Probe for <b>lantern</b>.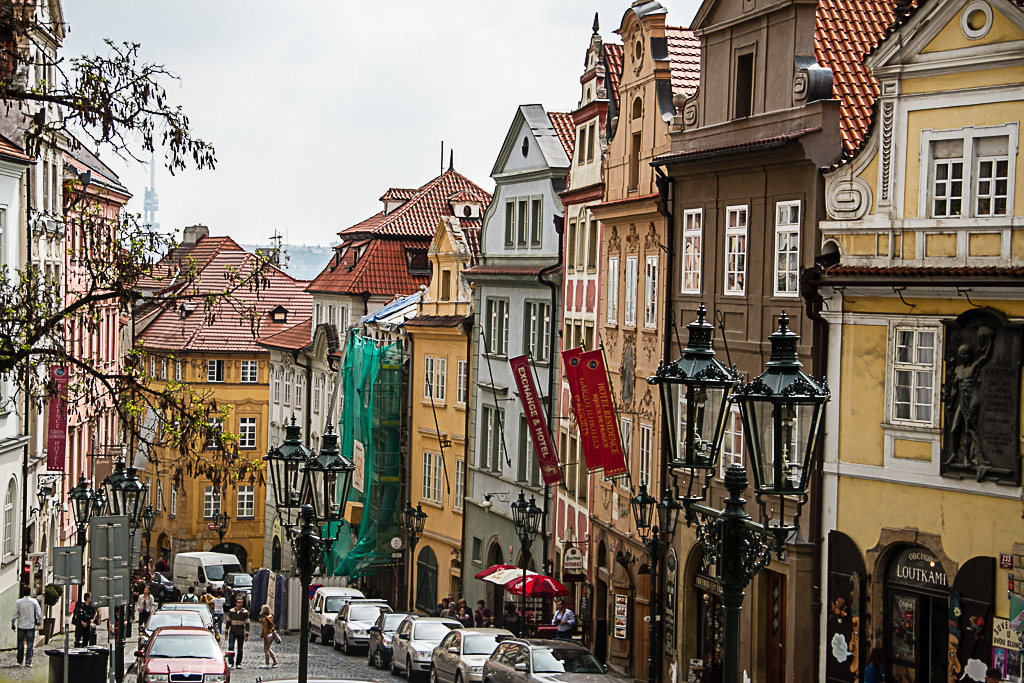
Probe result: 218/513/231/536.
